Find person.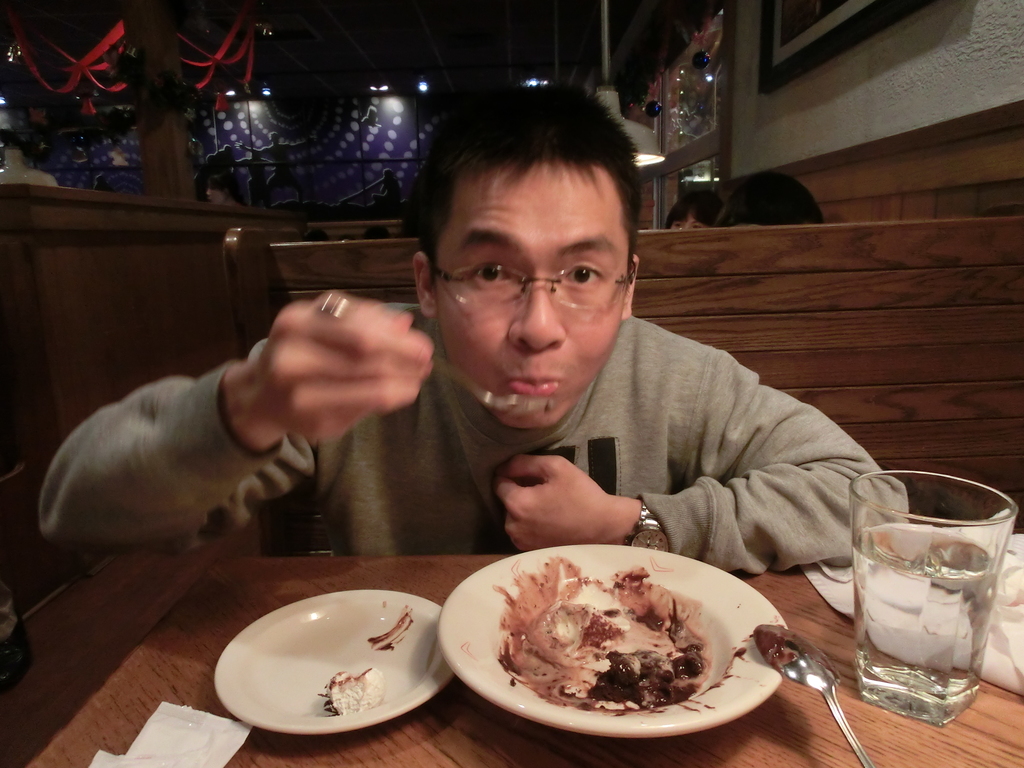
rect(0, 583, 35, 687).
